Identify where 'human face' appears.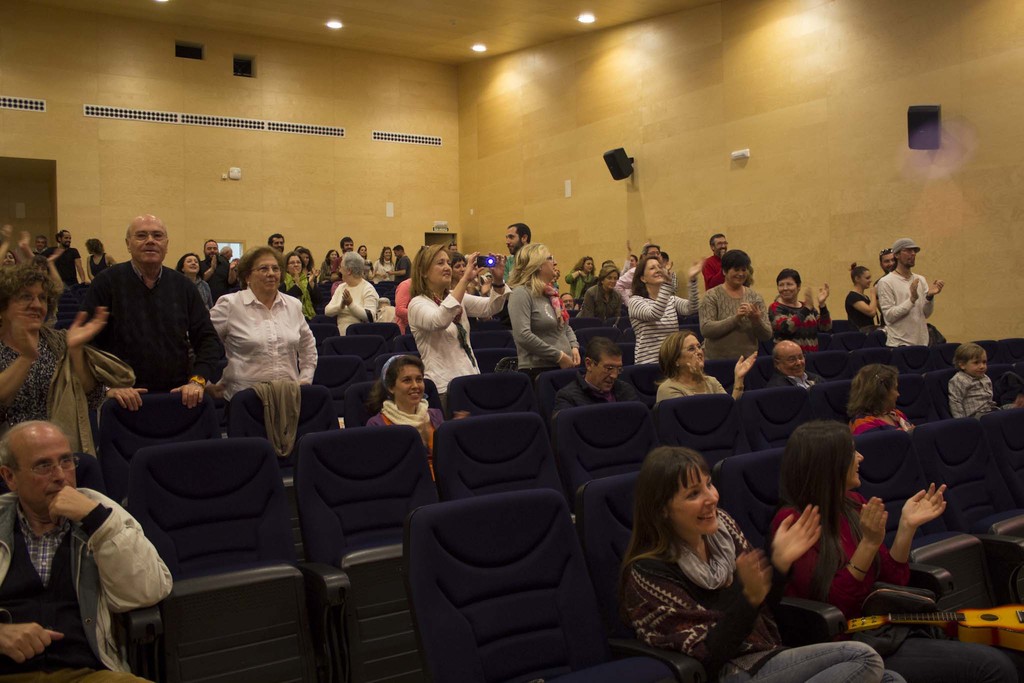
Appears at pyautogui.locateOnScreen(184, 257, 199, 273).
